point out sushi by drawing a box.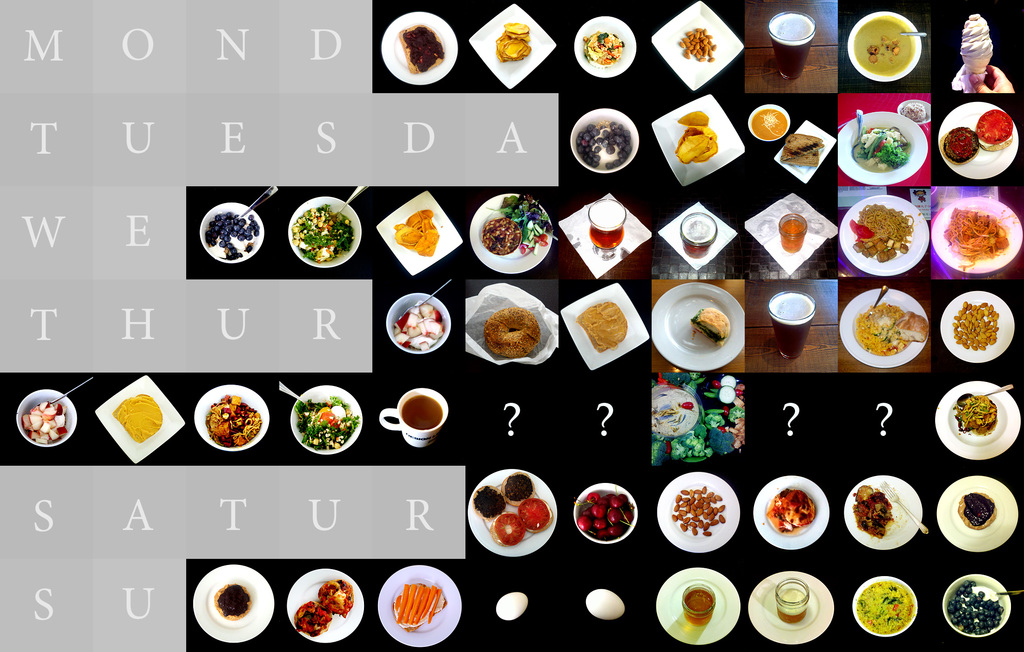
(x1=211, y1=583, x2=254, y2=619).
